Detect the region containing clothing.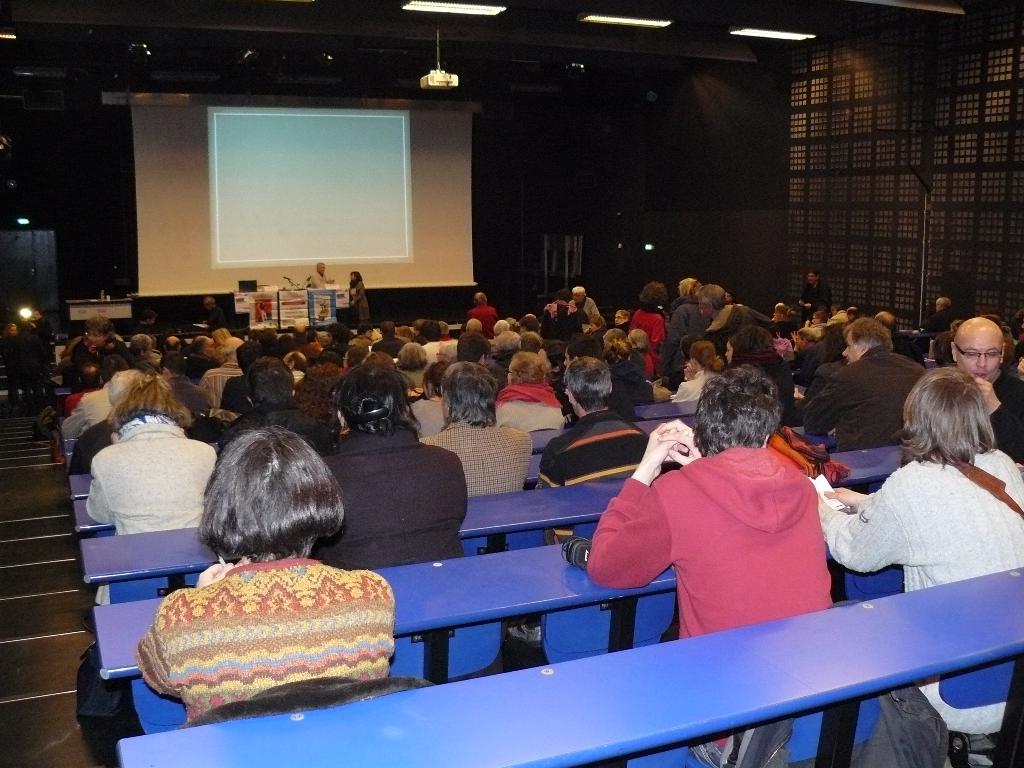
[left=465, top=298, right=496, bottom=340].
